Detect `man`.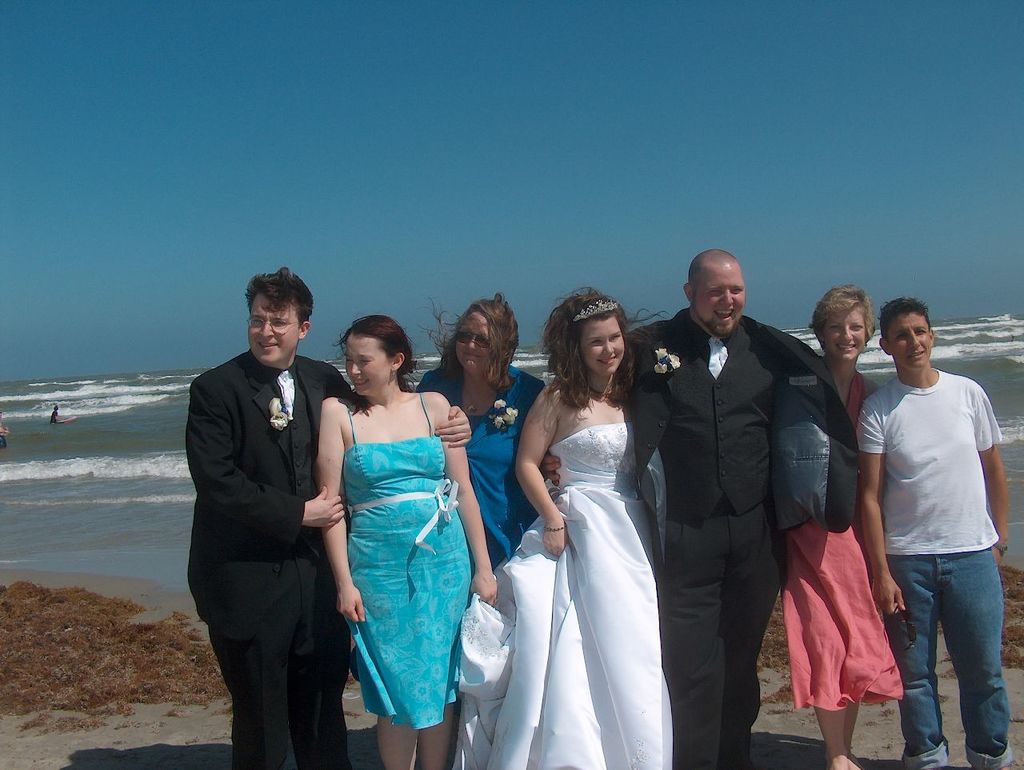
Detected at (x1=610, y1=246, x2=854, y2=766).
